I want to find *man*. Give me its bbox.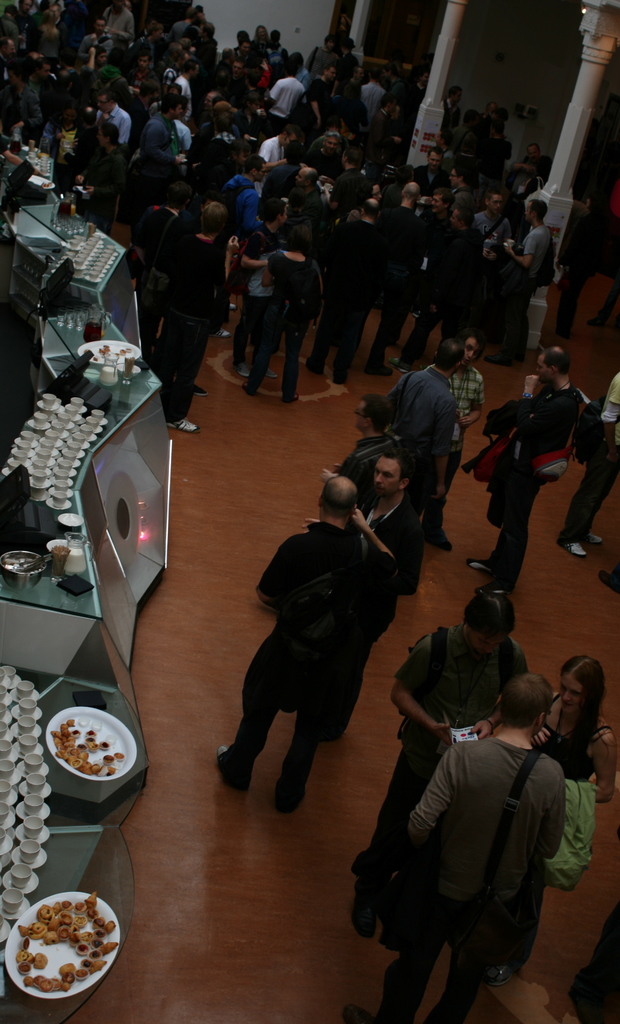
[left=555, top=371, right=619, bottom=558].
